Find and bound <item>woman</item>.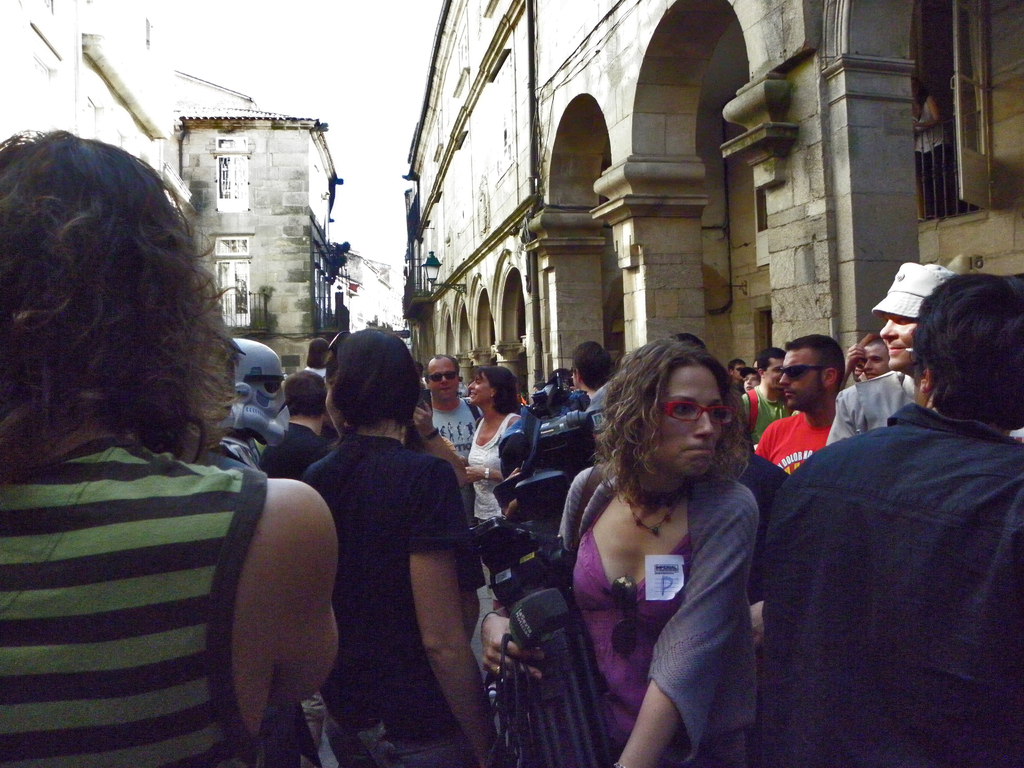
Bound: 467:338:764:767.
